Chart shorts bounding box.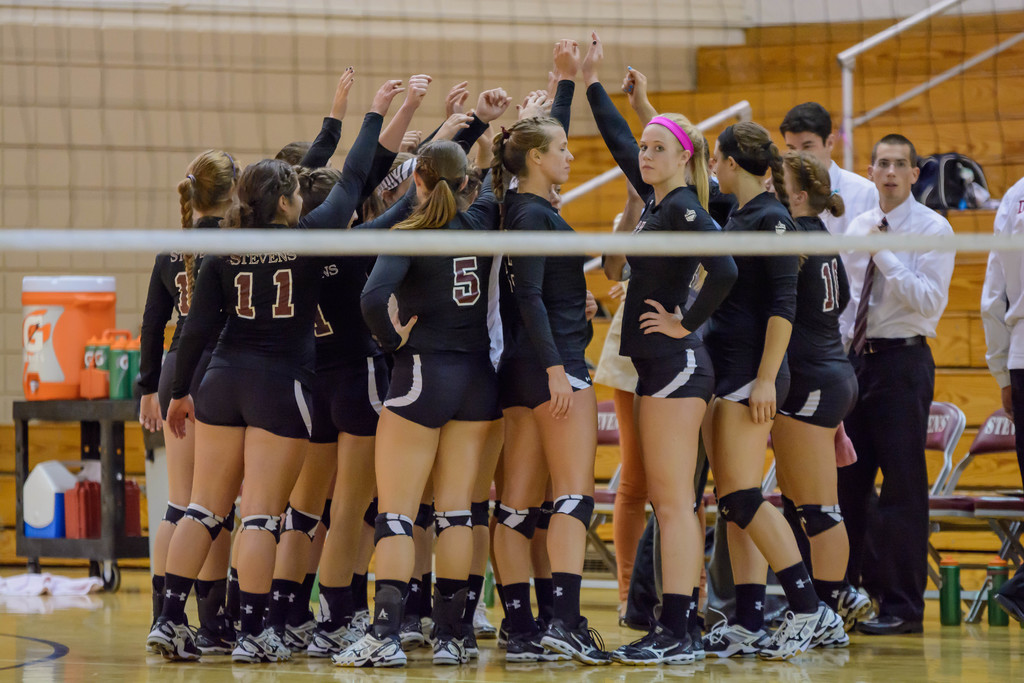
Charted: 504, 362, 590, 409.
